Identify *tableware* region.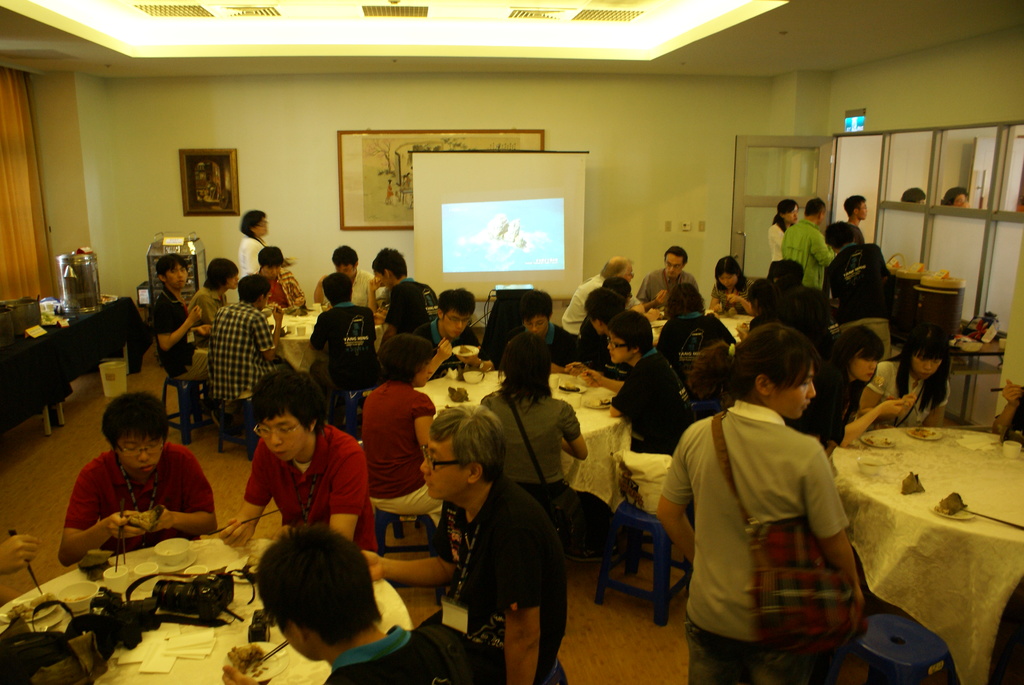
Region: 131 557 160 588.
